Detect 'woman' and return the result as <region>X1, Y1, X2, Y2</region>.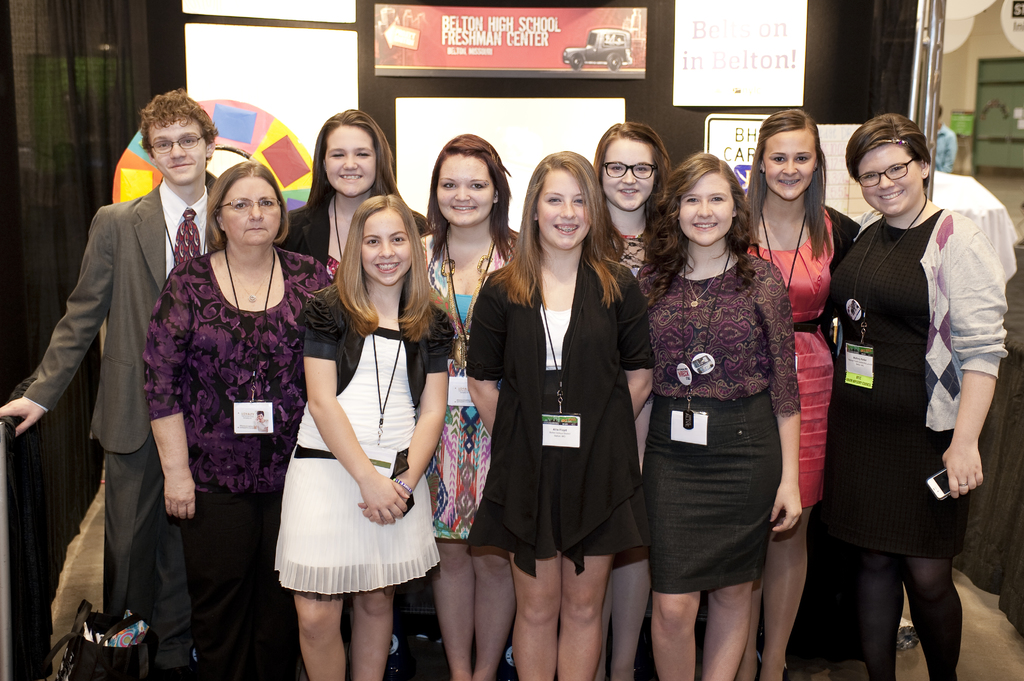
<region>826, 112, 1010, 680</region>.
